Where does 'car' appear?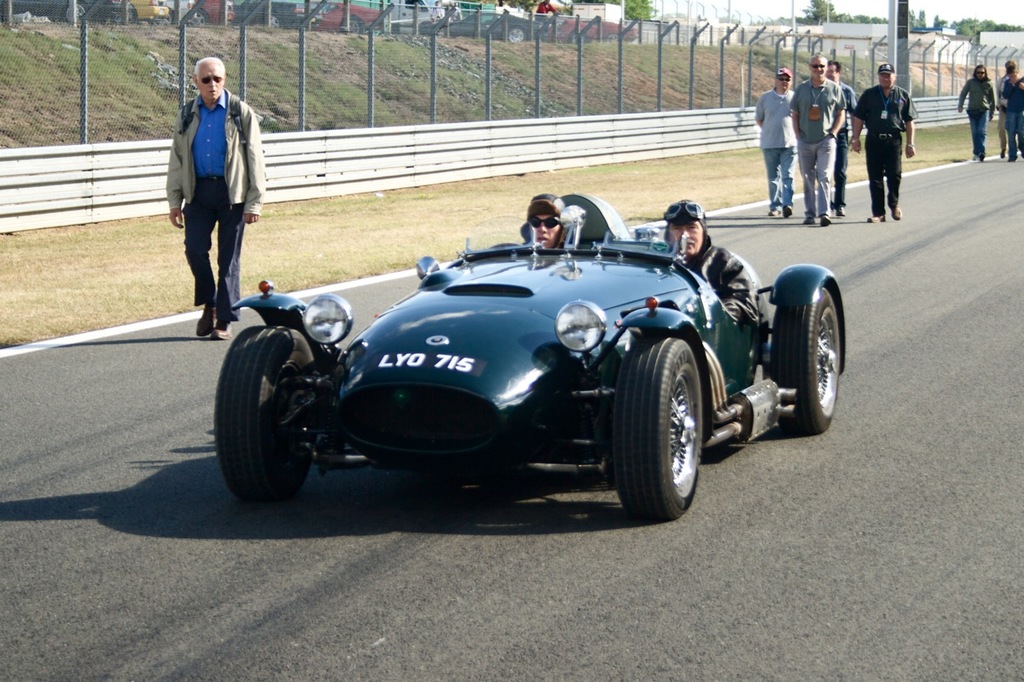
Appears at bbox=[434, 11, 545, 41].
